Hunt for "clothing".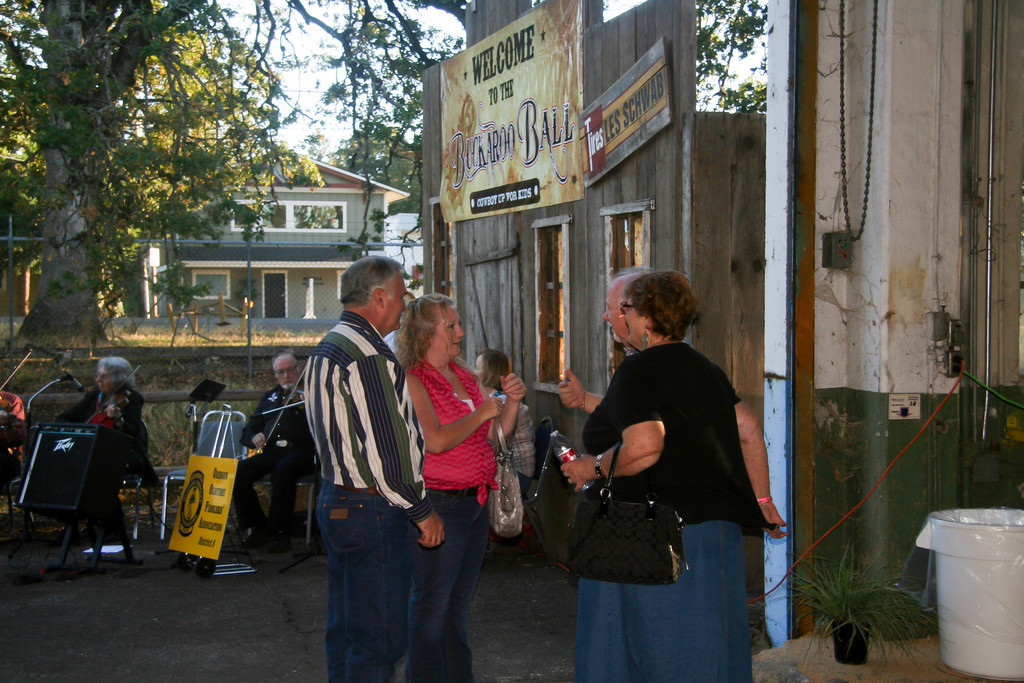
Hunted down at 550:297:774:639.
